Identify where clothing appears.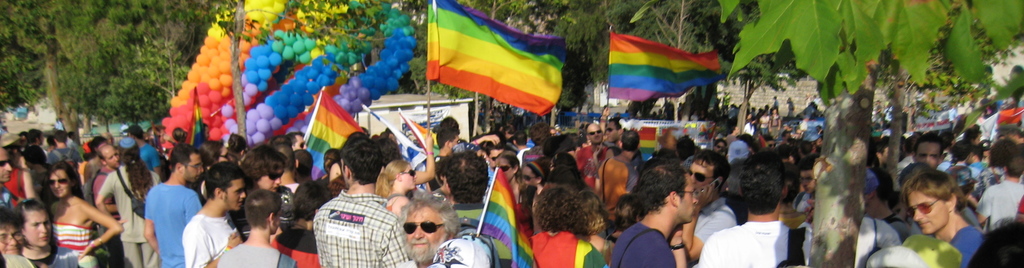
Appears at detection(976, 171, 1023, 228).
